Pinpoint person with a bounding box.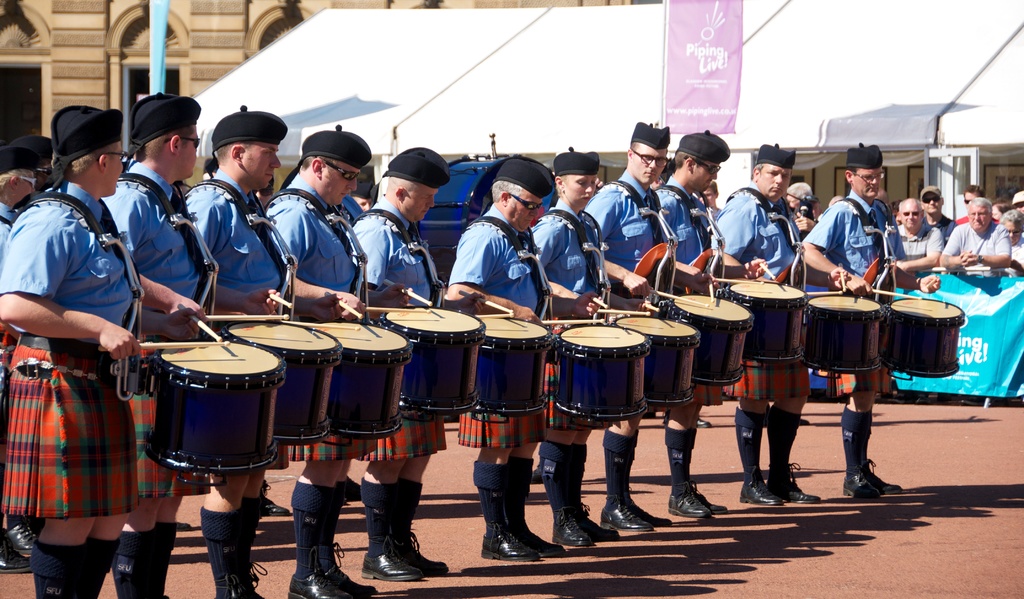
449, 160, 555, 564.
